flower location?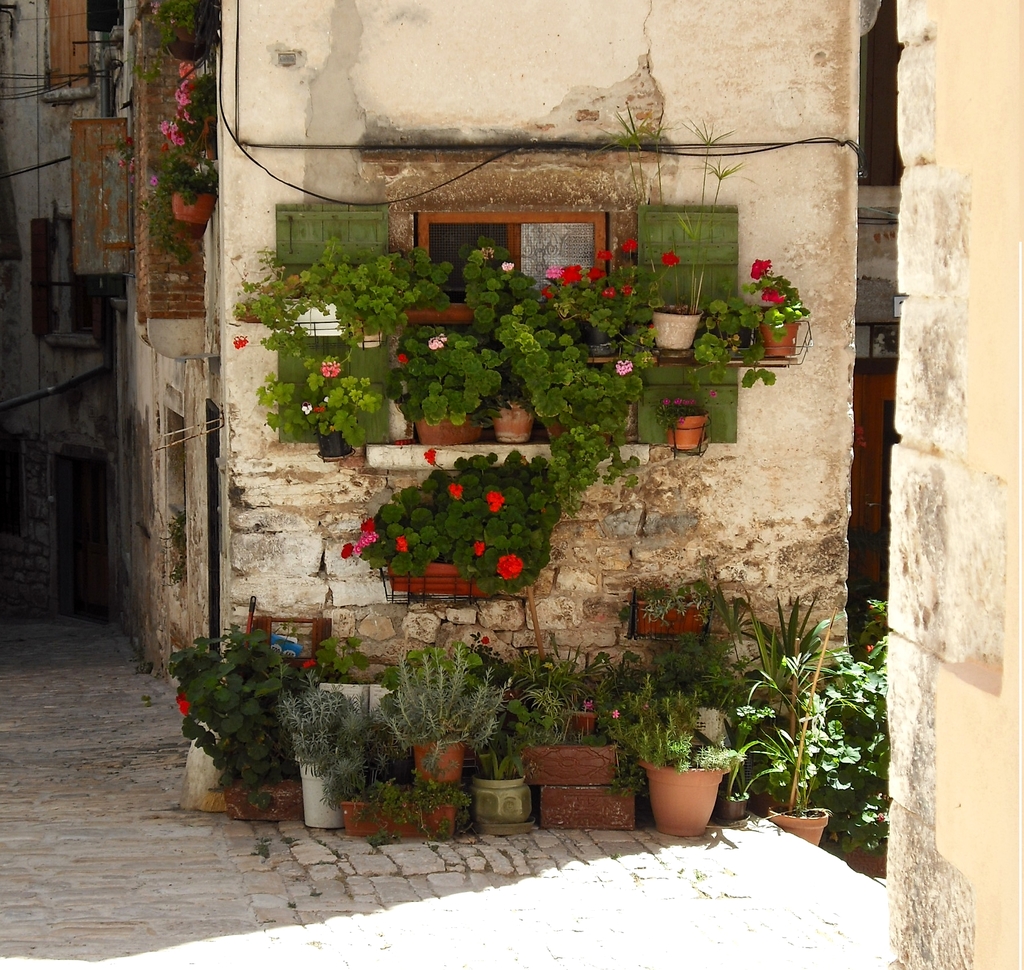
region(339, 518, 380, 558)
